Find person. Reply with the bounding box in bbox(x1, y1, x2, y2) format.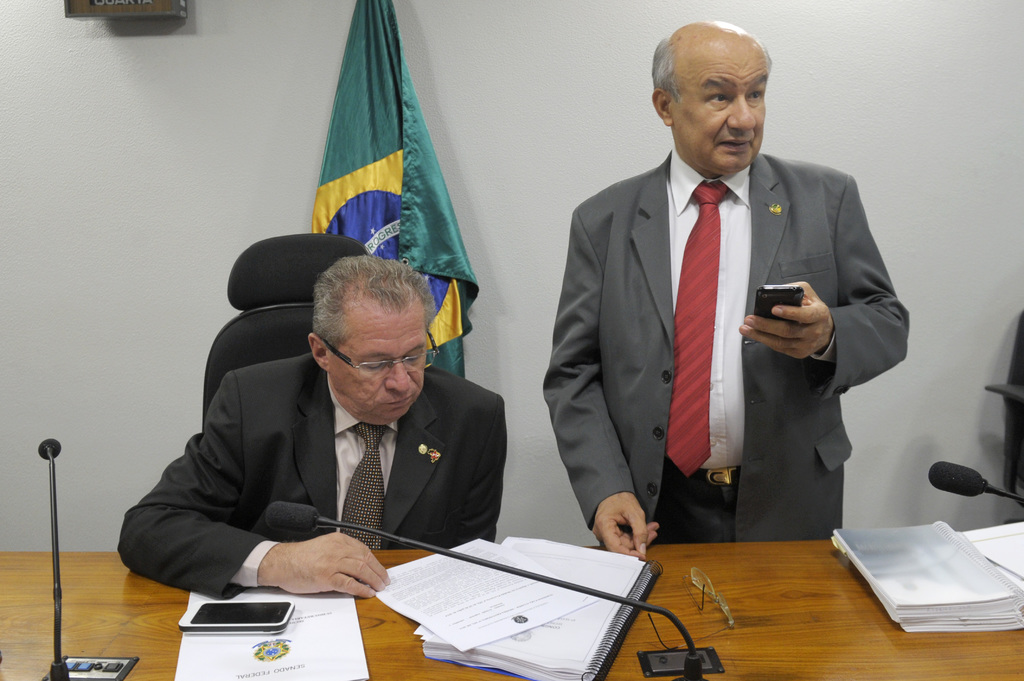
bbox(152, 236, 525, 623).
